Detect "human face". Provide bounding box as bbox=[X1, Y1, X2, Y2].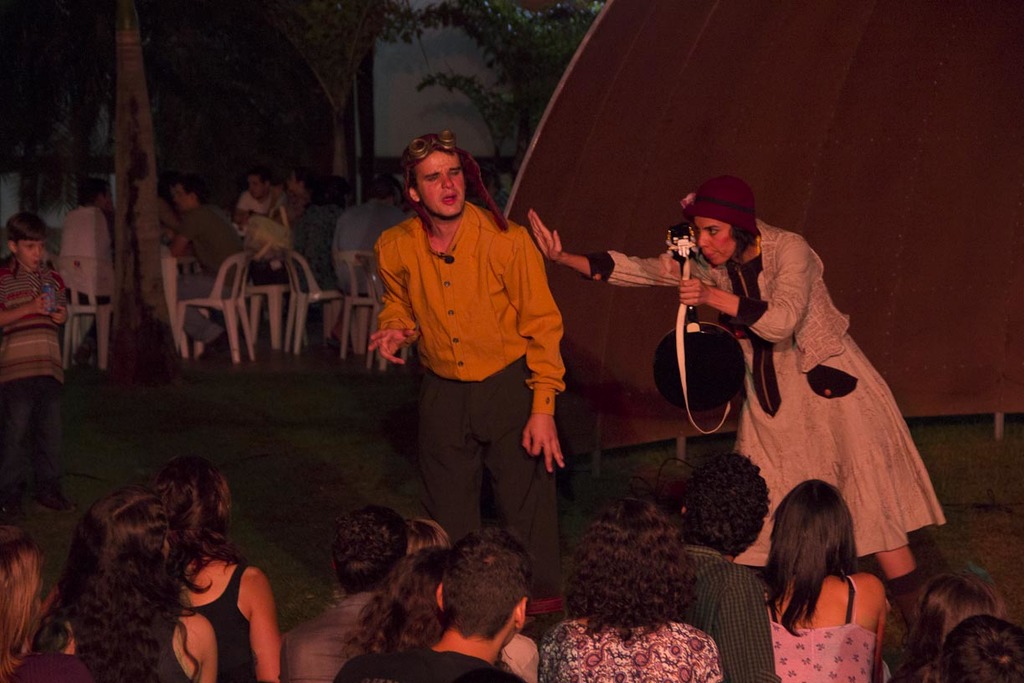
bbox=[693, 214, 732, 268].
